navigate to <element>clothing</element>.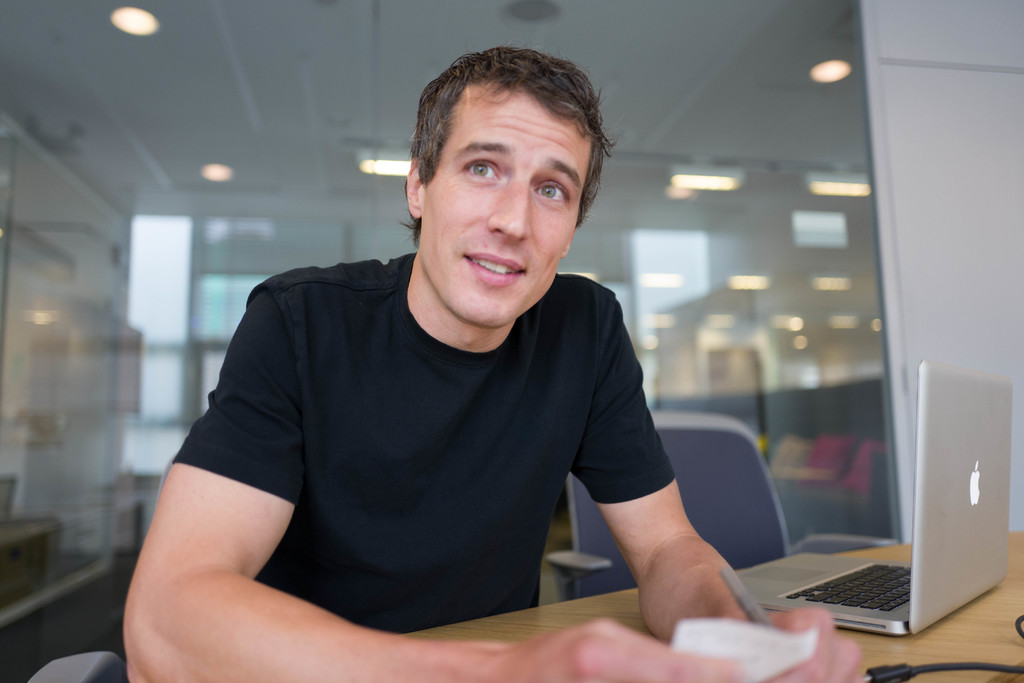
Navigation target: 150 233 705 657.
